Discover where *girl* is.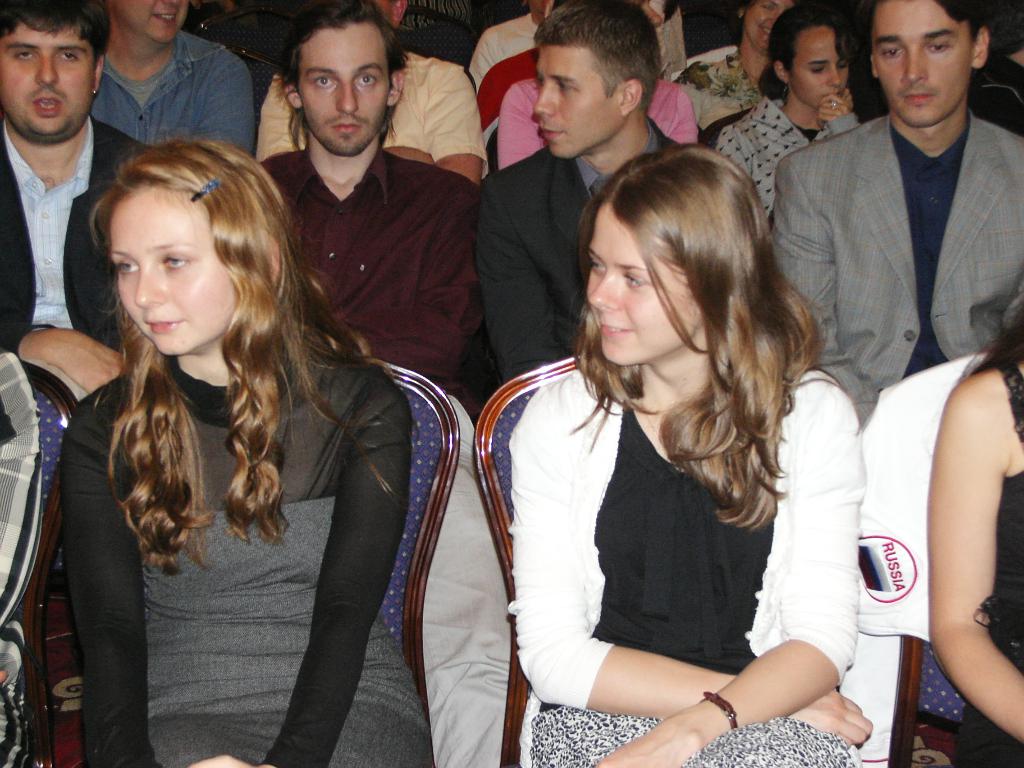
Discovered at (714, 0, 863, 236).
